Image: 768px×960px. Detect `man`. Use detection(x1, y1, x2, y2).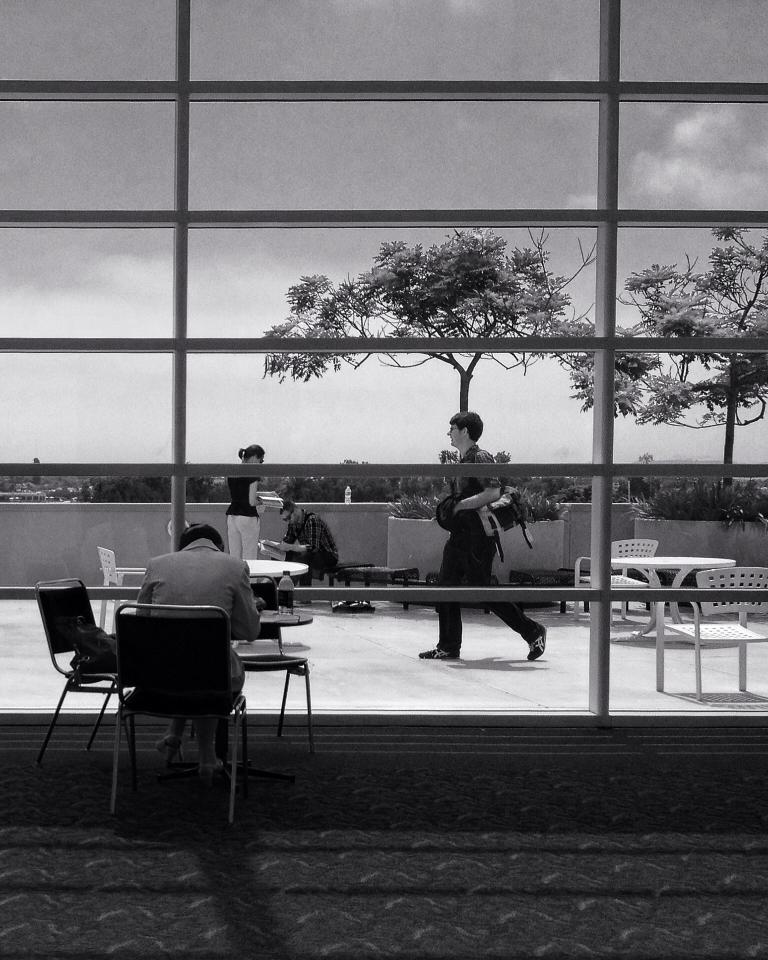
detection(420, 428, 550, 665).
